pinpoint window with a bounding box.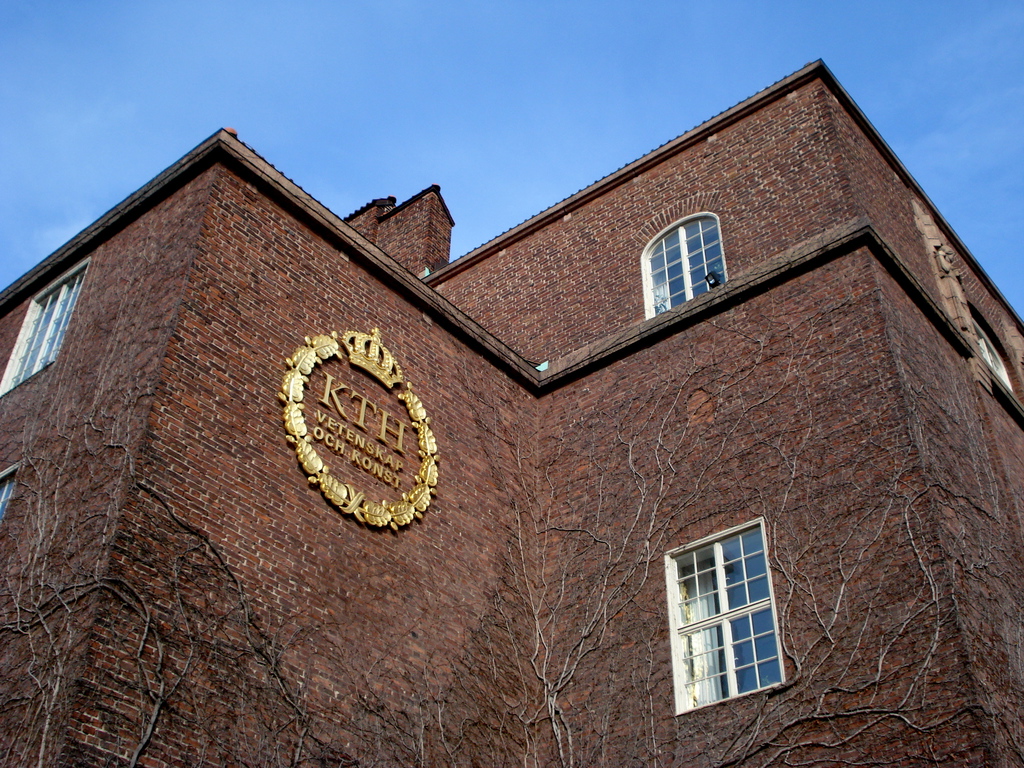
pyautogui.locateOnScreen(680, 520, 803, 701).
